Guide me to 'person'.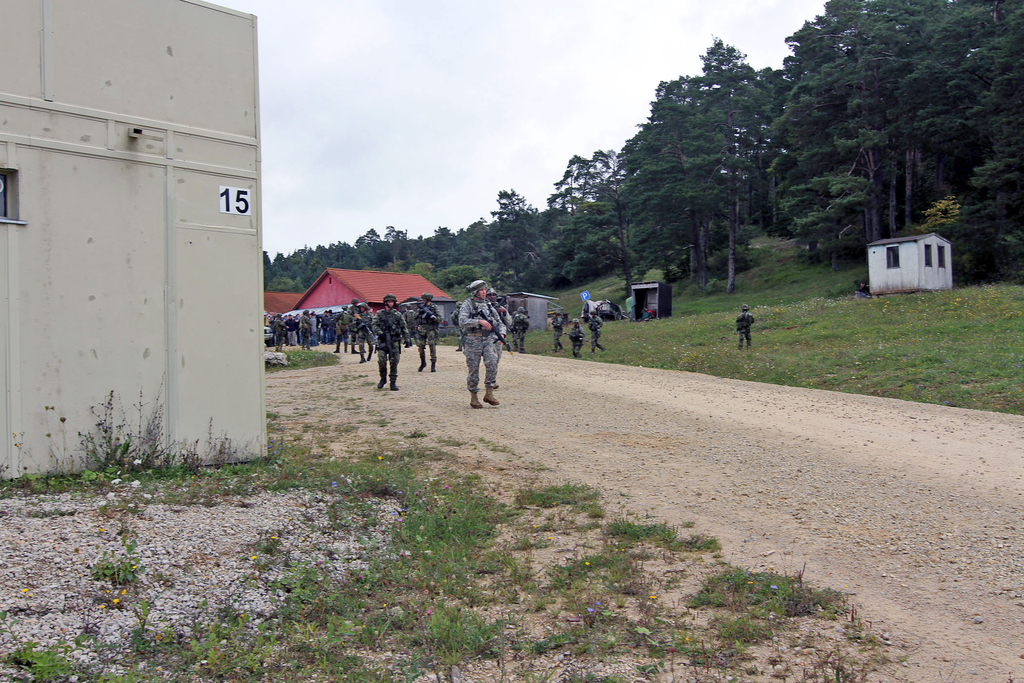
Guidance: [left=737, top=306, right=753, bottom=352].
